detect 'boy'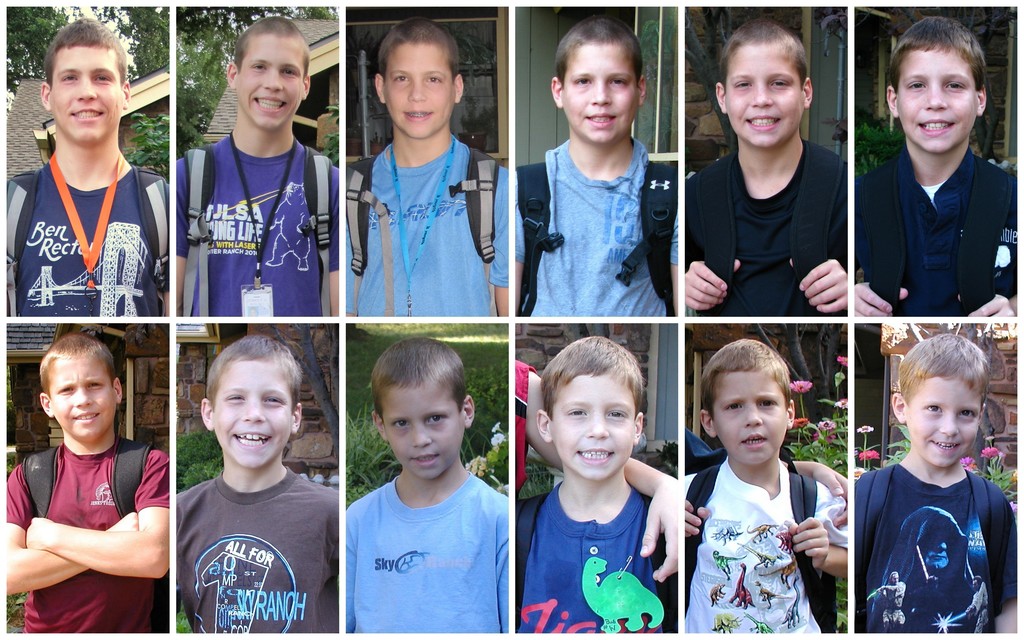
box=[5, 19, 172, 317]
